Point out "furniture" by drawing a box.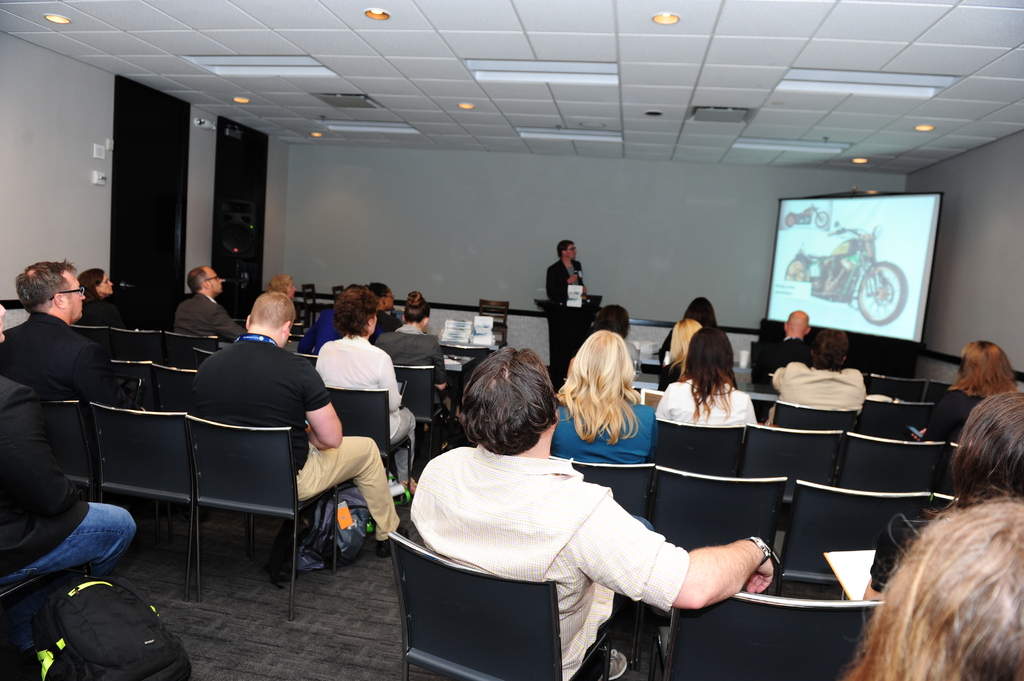
(328,284,342,307).
